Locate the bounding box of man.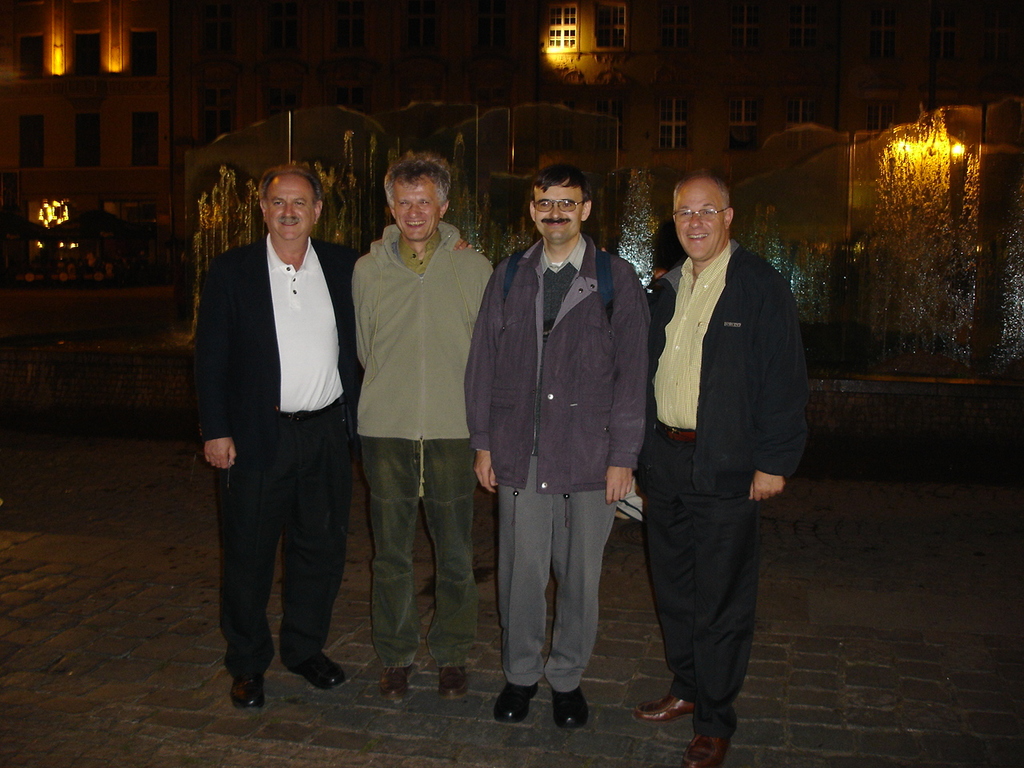
Bounding box: BBox(350, 154, 502, 707).
